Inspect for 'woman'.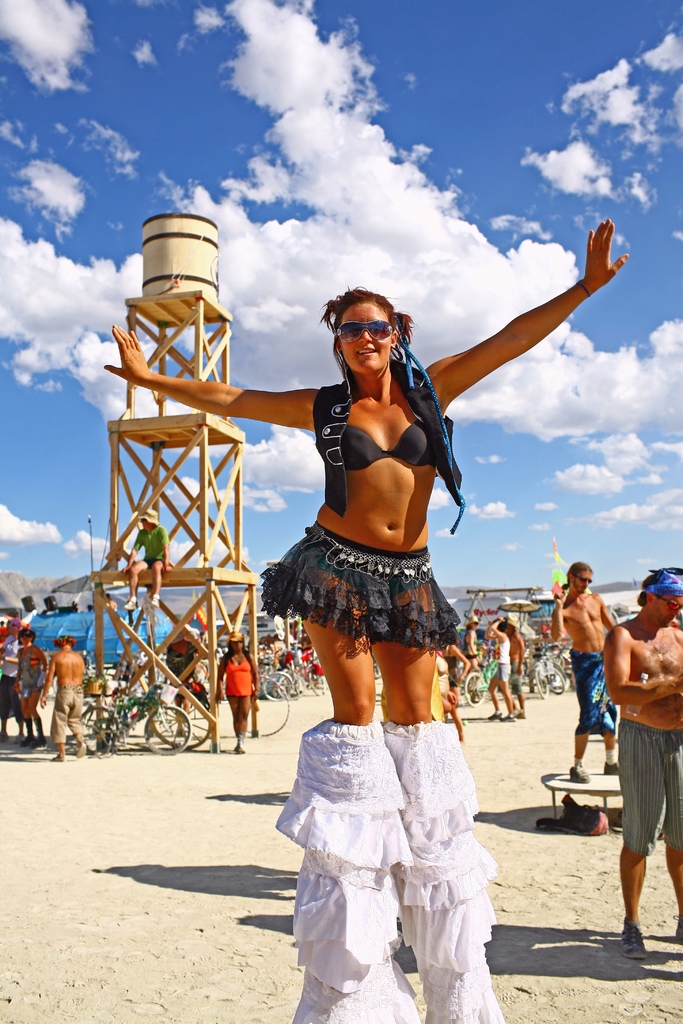
Inspection: detection(1, 615, 28, 750).
